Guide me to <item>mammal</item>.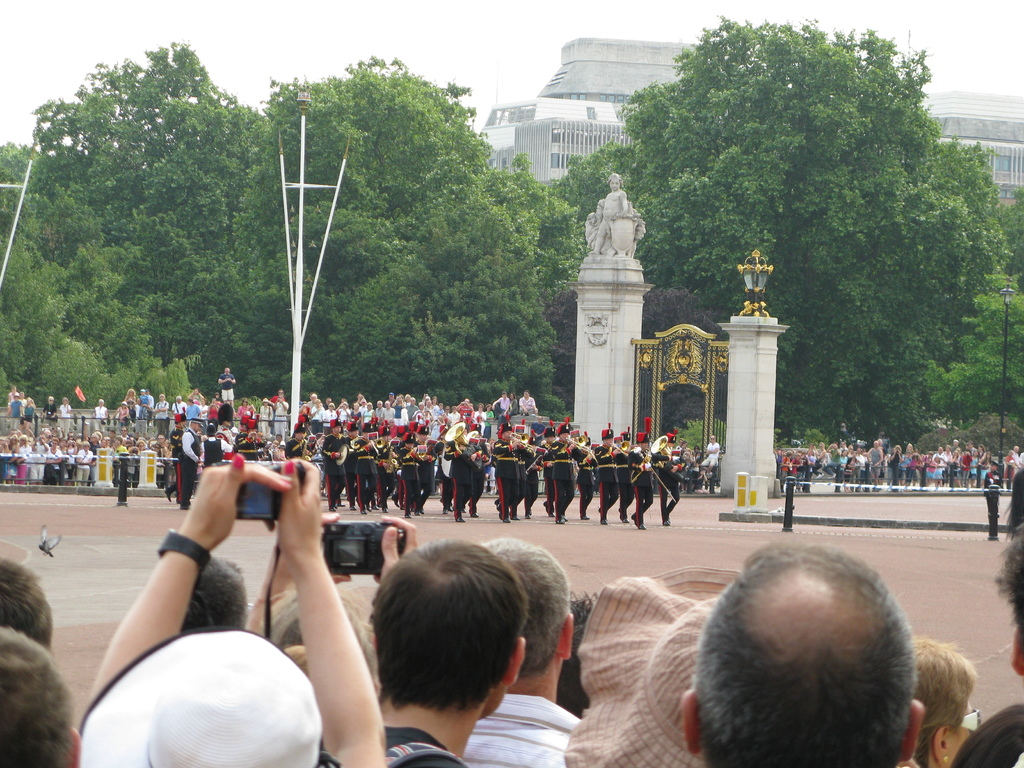
Guidance: x1=77 y1=456 x2=392 y2=767.
